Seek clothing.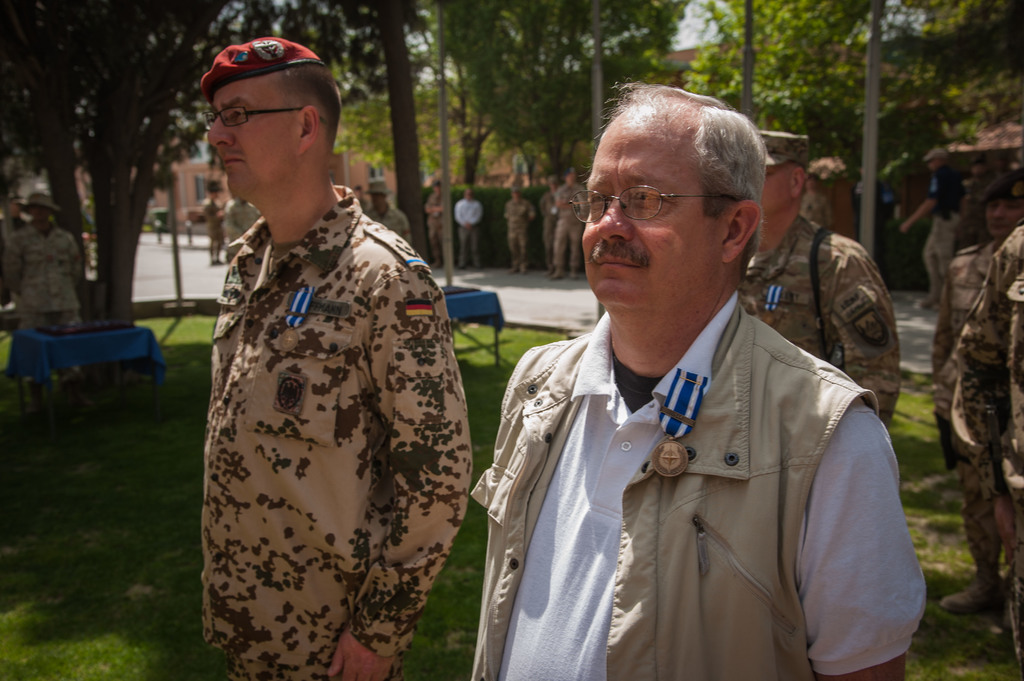
x1=422 y1=184 x2=456 y2=260.
